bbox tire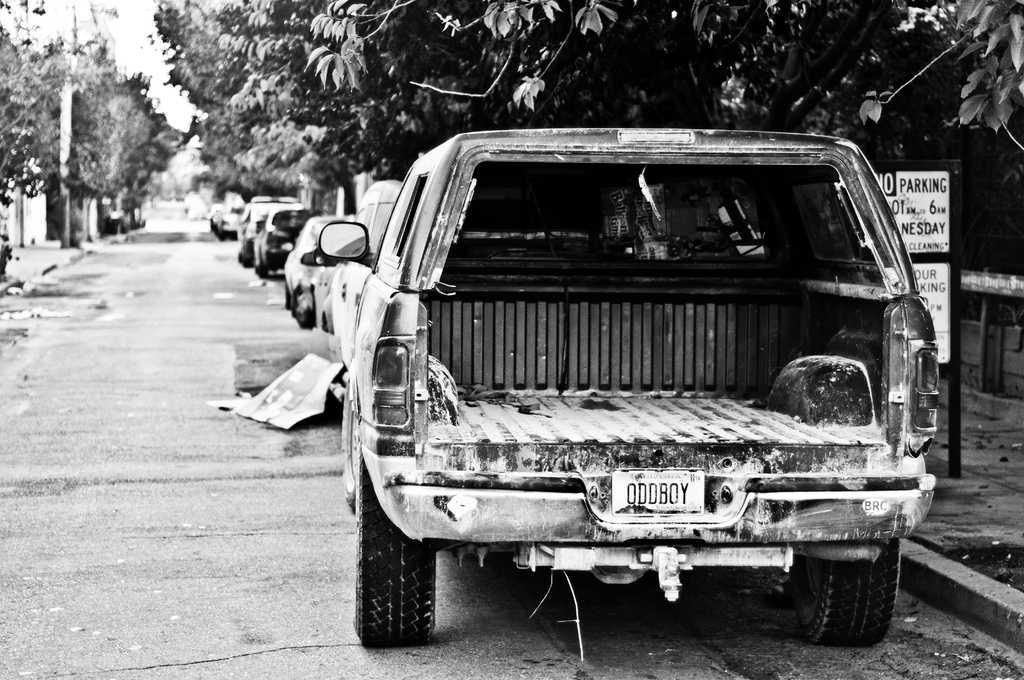
l=790, t=535, r=899, b=640
